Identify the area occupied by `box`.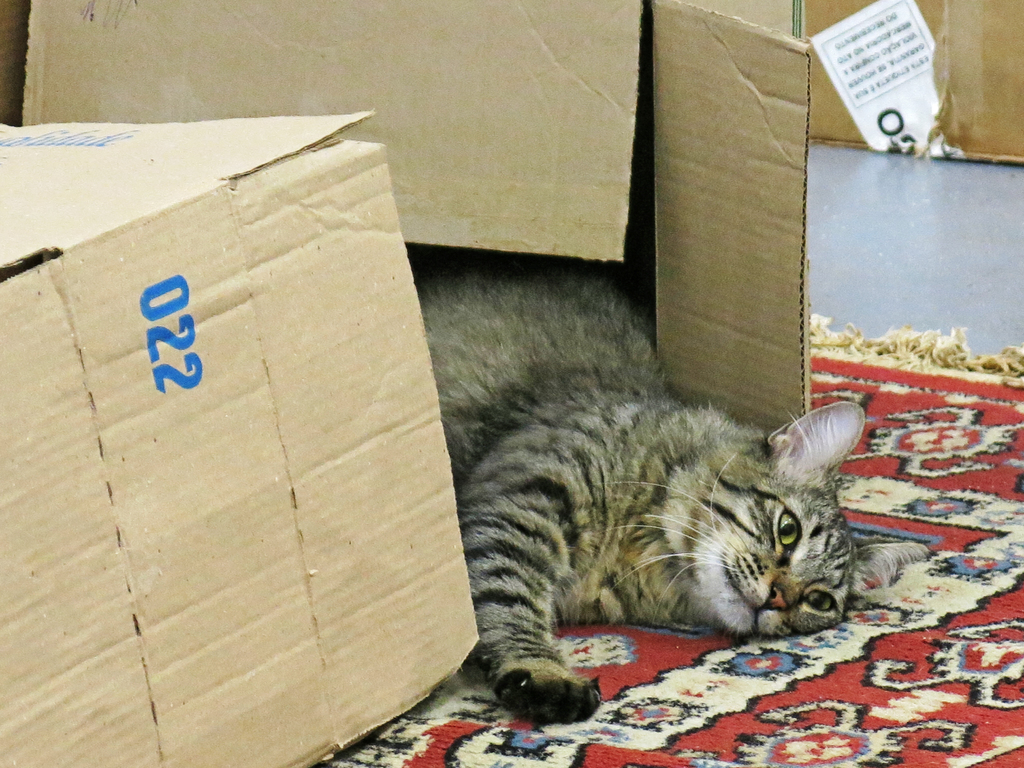
Area: region(0, 104, 483, 767).
